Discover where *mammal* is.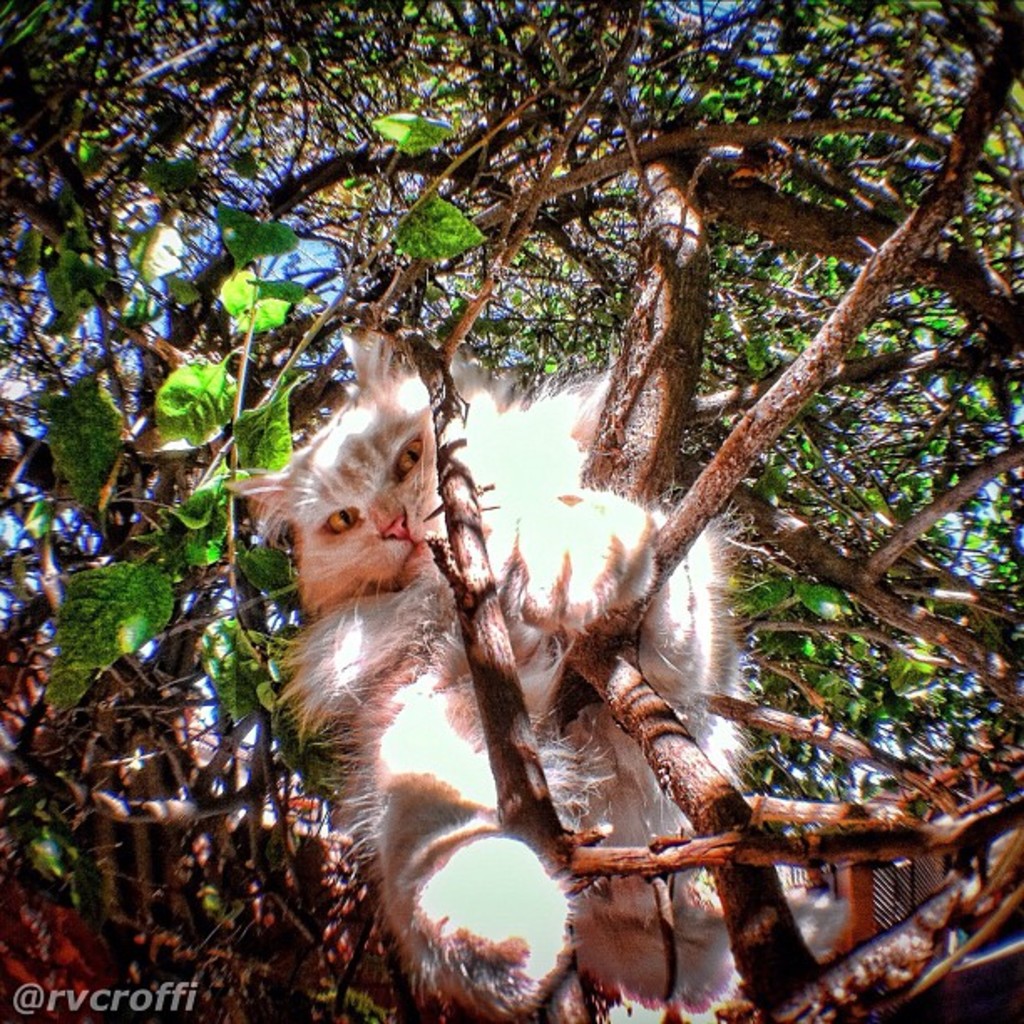
Discovered at detection(214, 325, 756, 1022).
